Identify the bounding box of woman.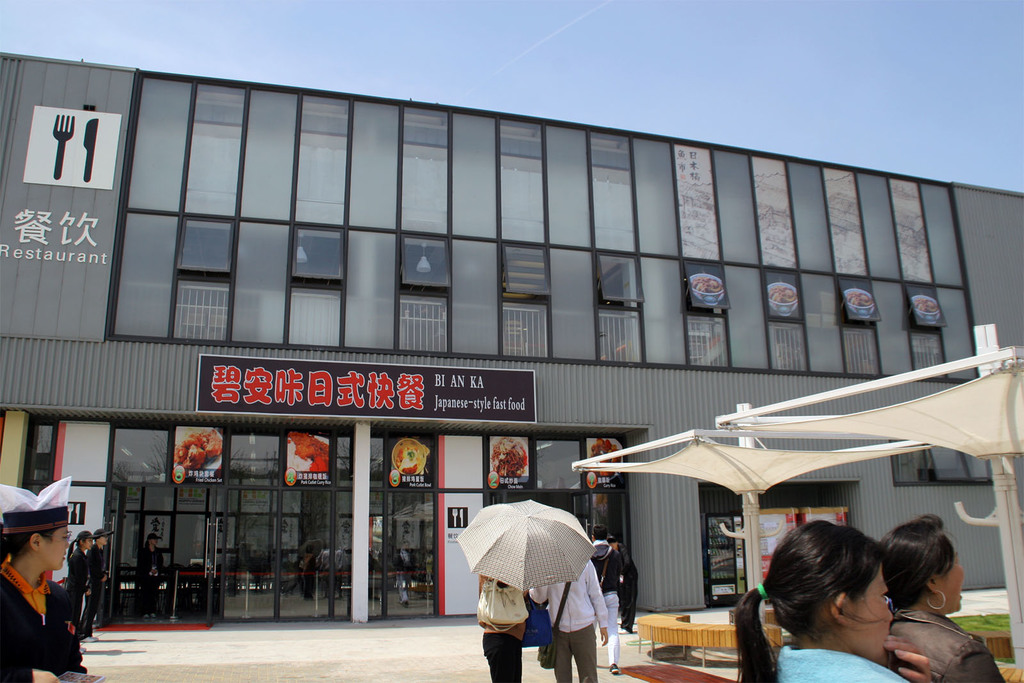
<bbox>80, 527, 114, 641</bbox>.
